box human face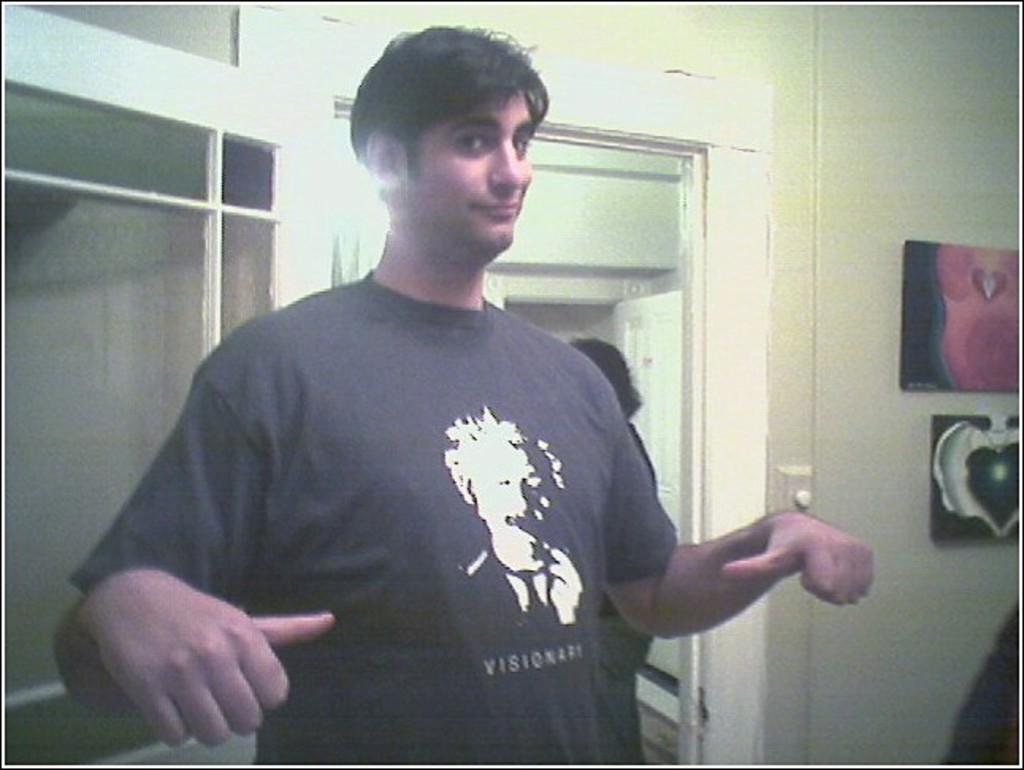
pyautogui.locateOnScreen(401, 92, 533, 250)
